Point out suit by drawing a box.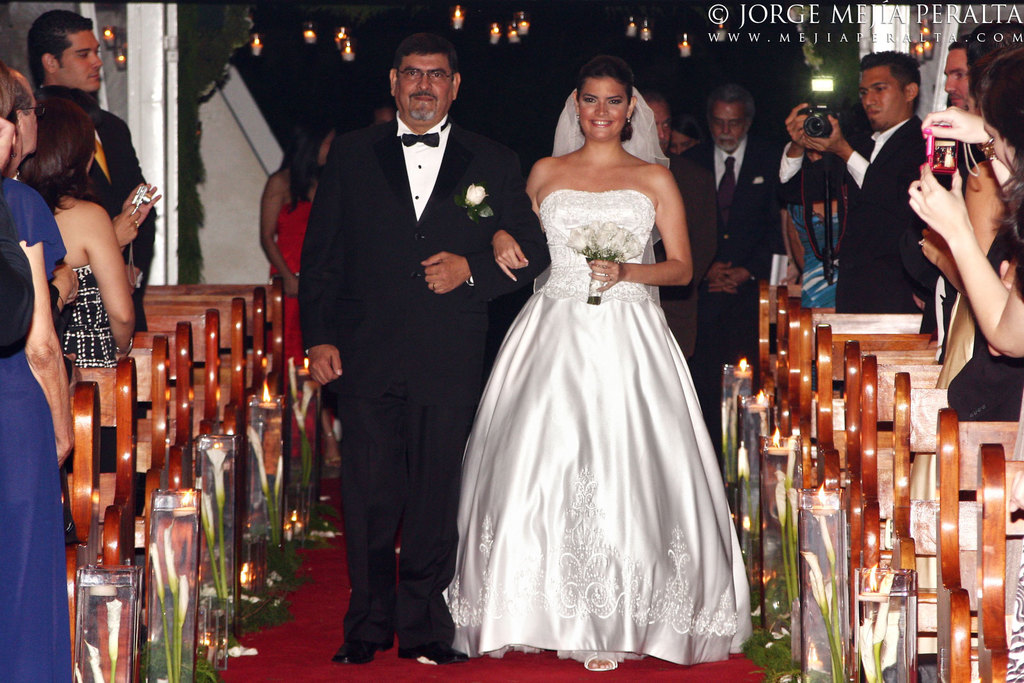
BBox(79, 104, 154, 331).
